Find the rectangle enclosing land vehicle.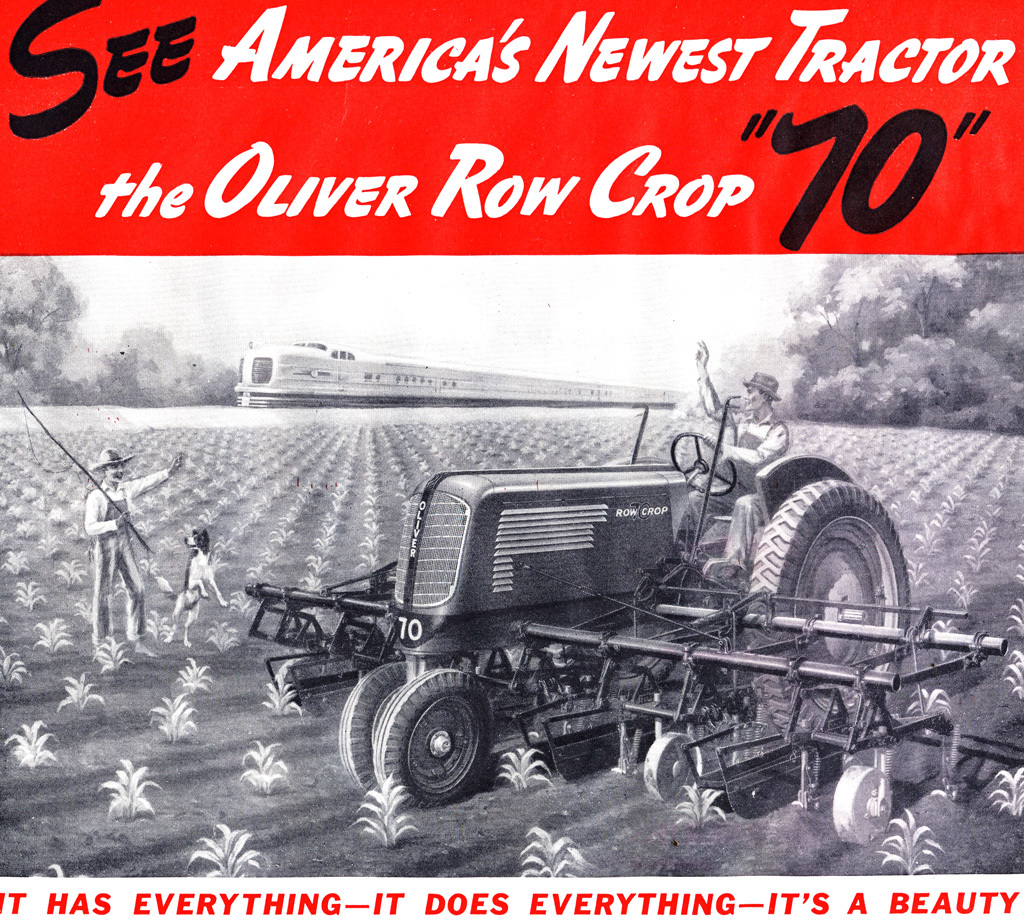
box(240, 368, 954, 854).
